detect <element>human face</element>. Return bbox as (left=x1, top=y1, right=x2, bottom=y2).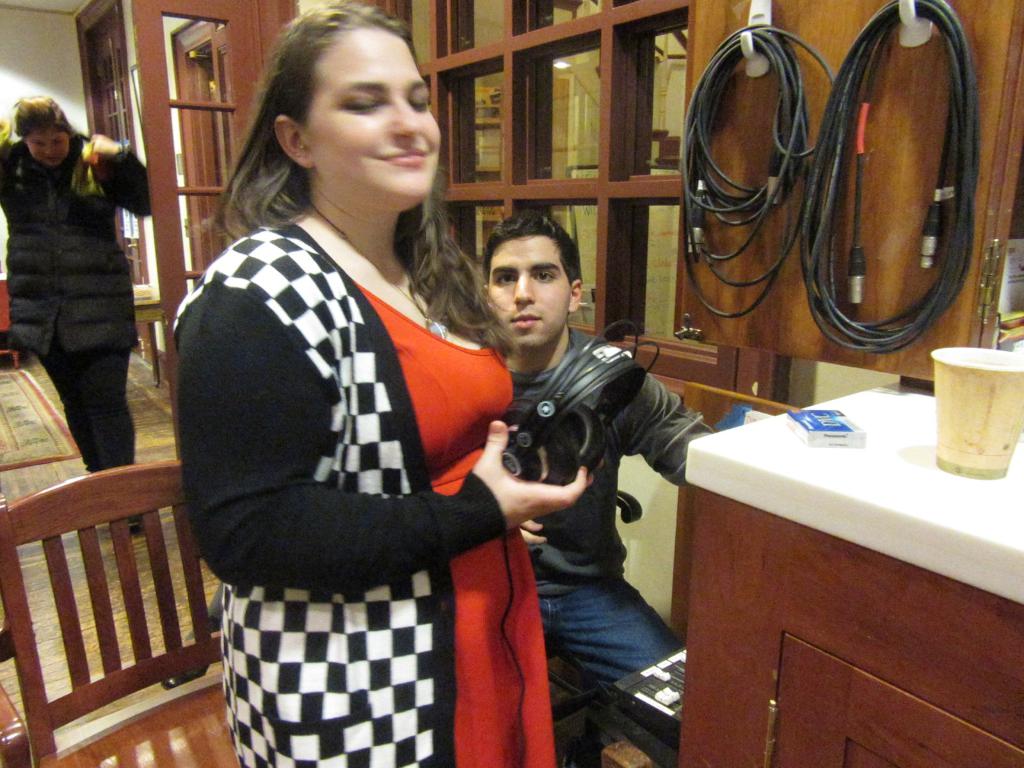
(left=33, top=134, right=70, bottom=166).
